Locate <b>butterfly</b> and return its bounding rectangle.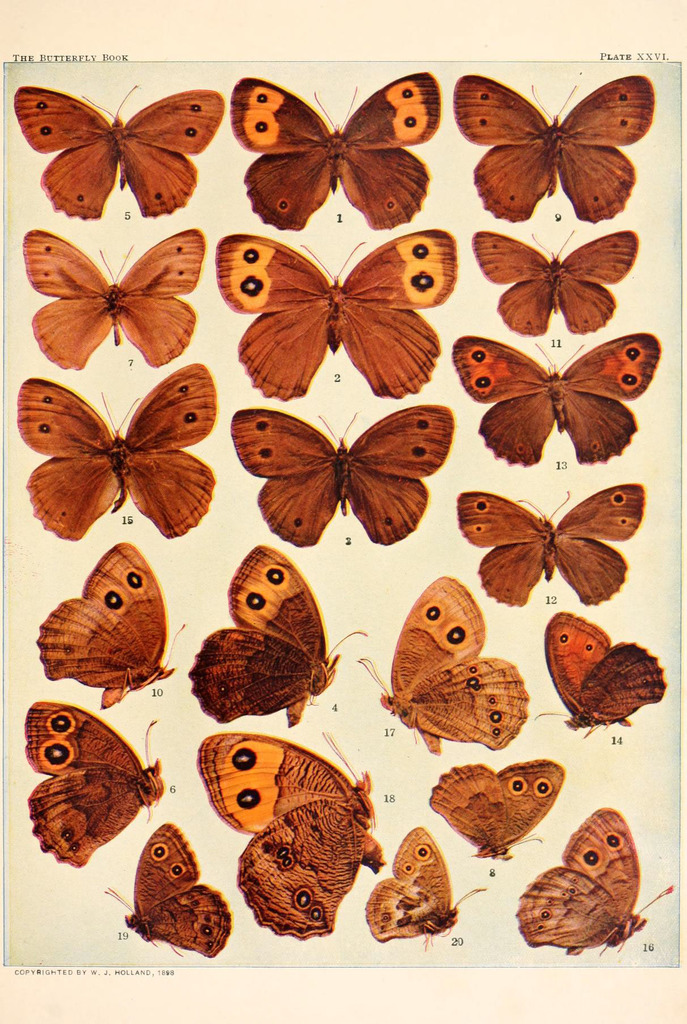
<bbox>188, 541, 366, 725</bbox>.
